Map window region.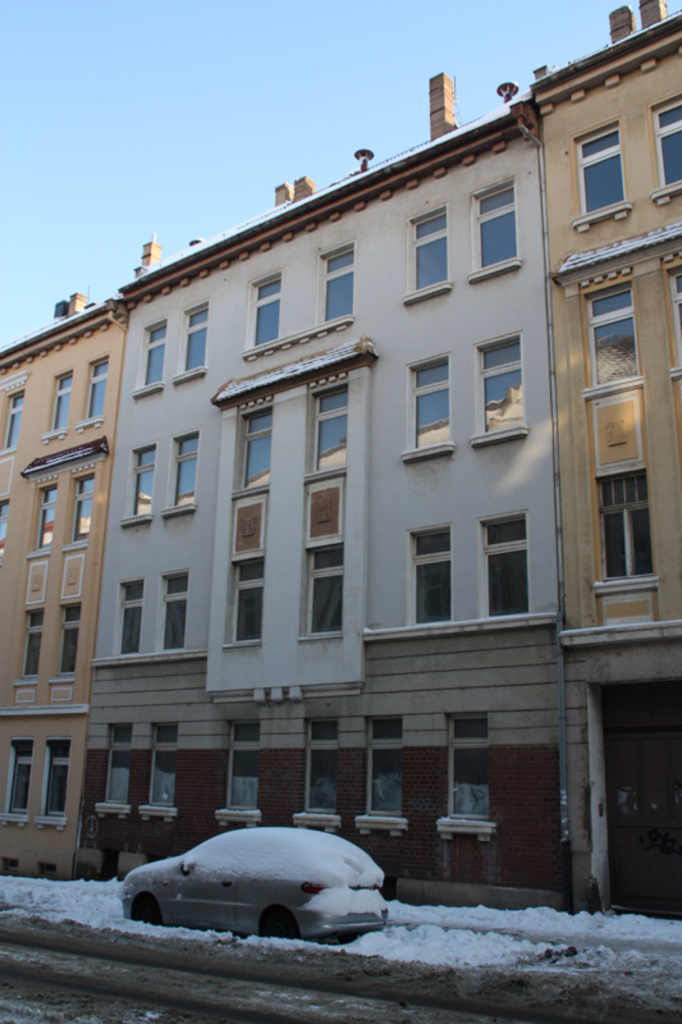
Mapped to [24,611,49,675].
